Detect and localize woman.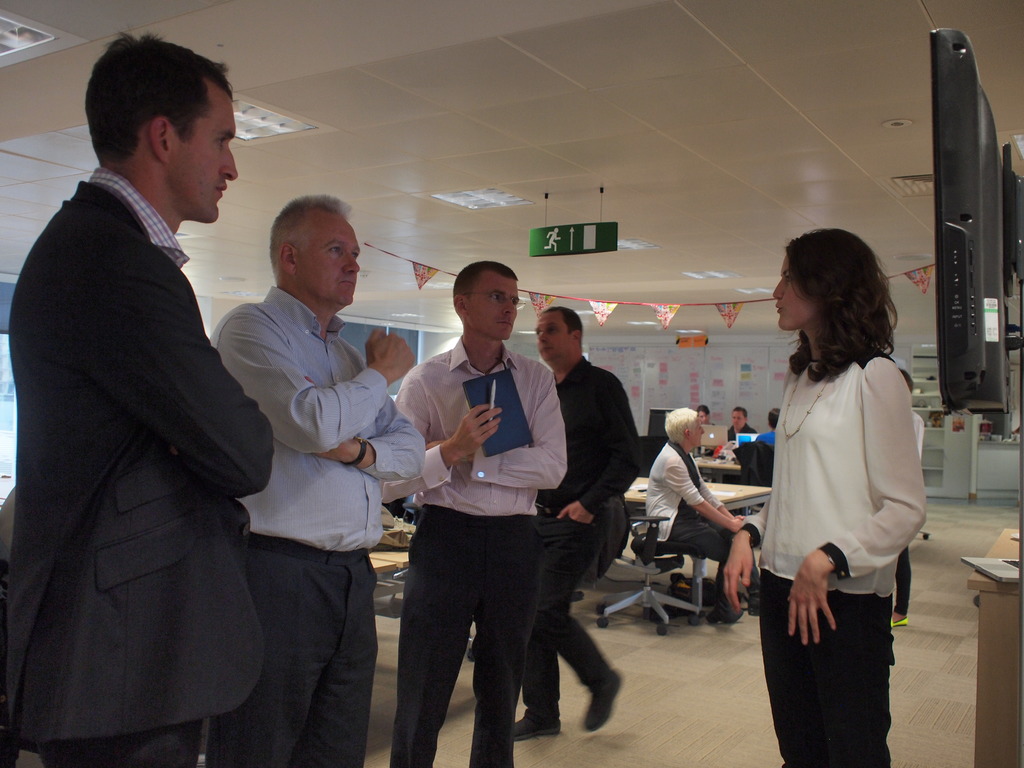
Localized at {"left": 643, "top": 403, "right": 764, "bottom": 620}.
